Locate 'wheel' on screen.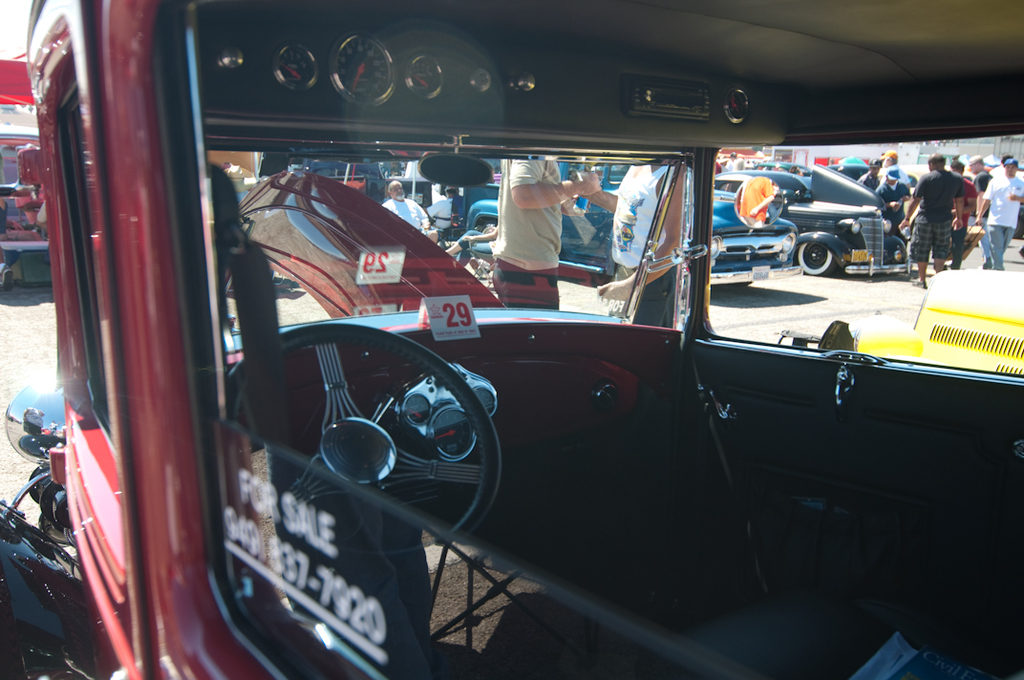
On screen at 217/323/496/535.
